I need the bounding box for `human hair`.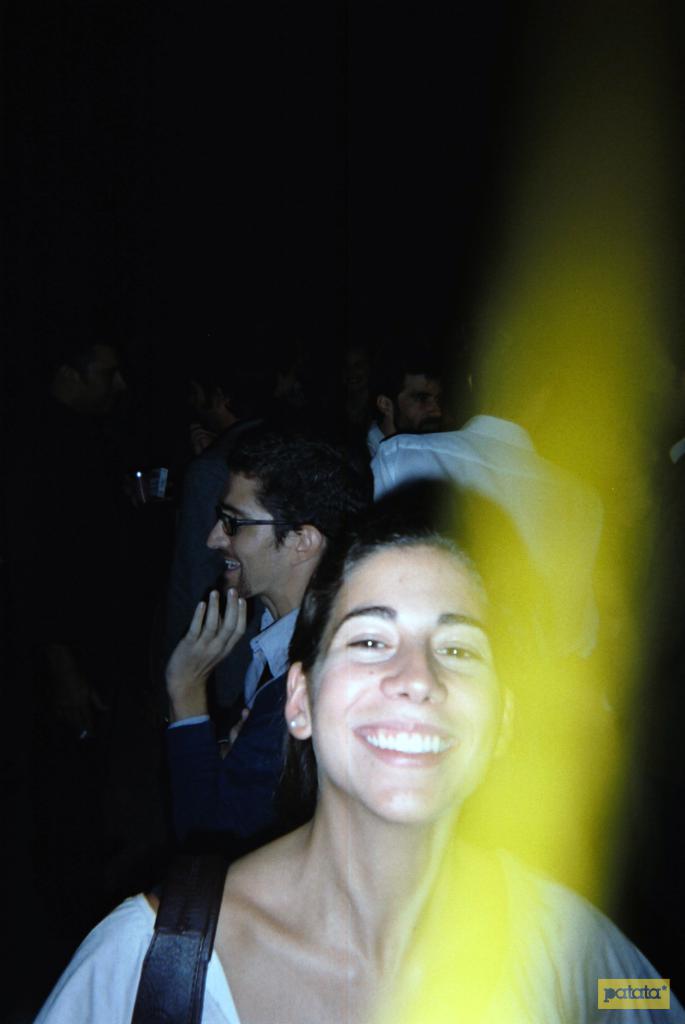
Here it is: <bbox>291, 522, 522, 792</bbox>.
